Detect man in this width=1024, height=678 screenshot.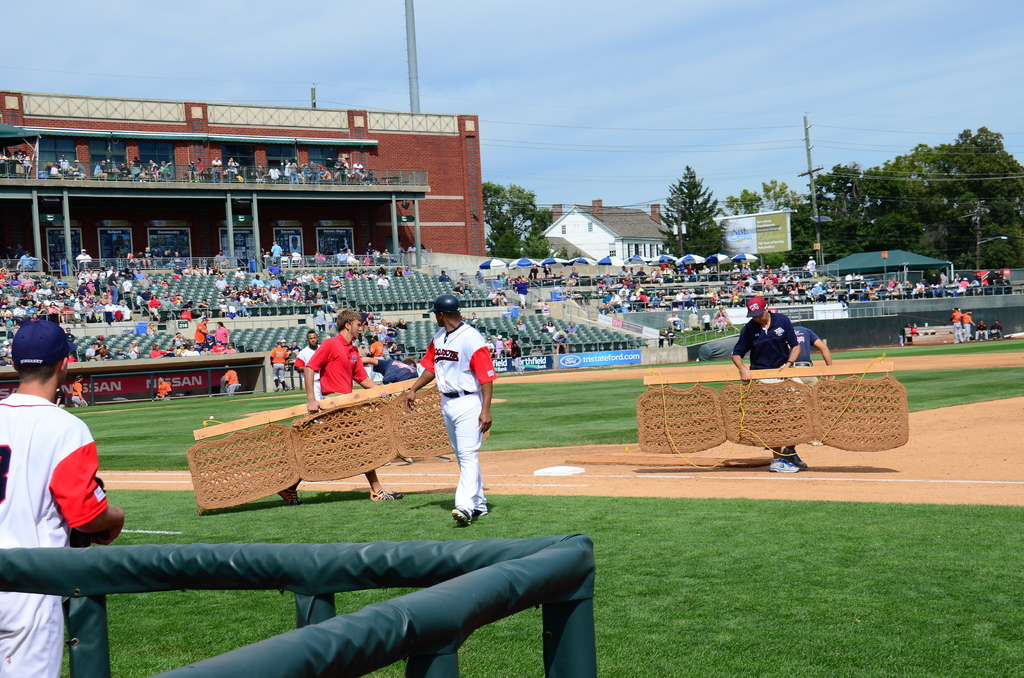
Detection: (170,254,184,266).
